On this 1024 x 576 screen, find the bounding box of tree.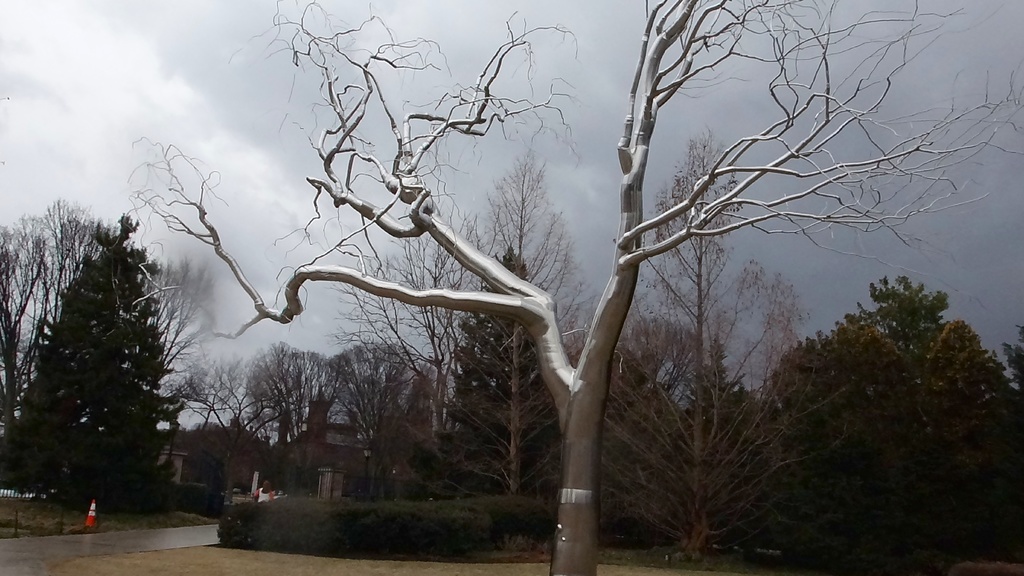
Bounding box: bbox(0, 198, 217, 445).
